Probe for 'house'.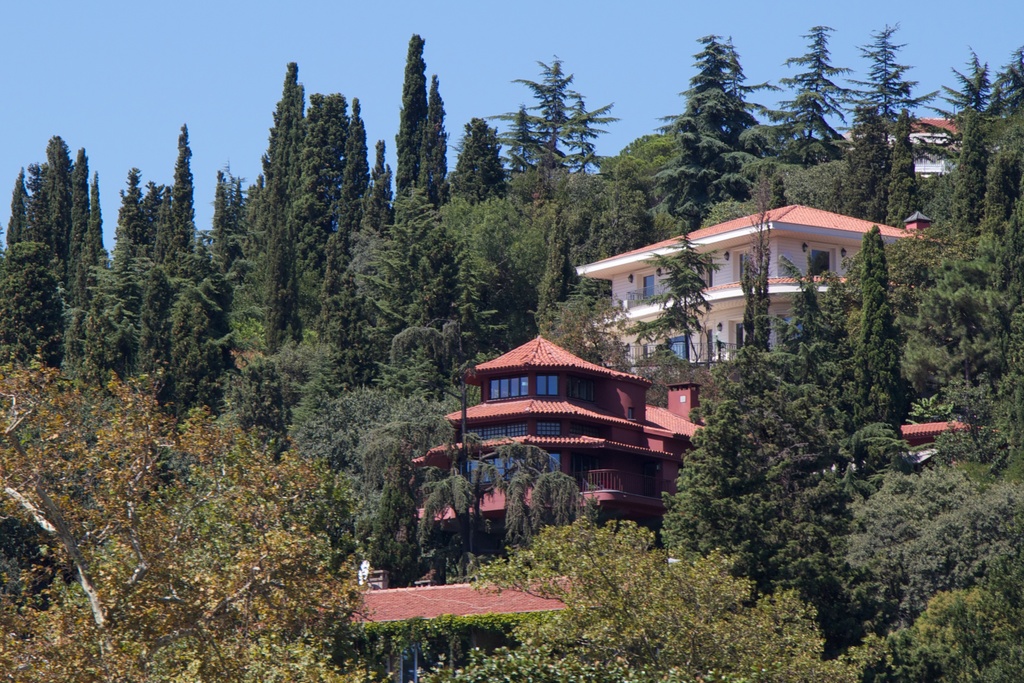
Probe result: 572 201 986 388.
